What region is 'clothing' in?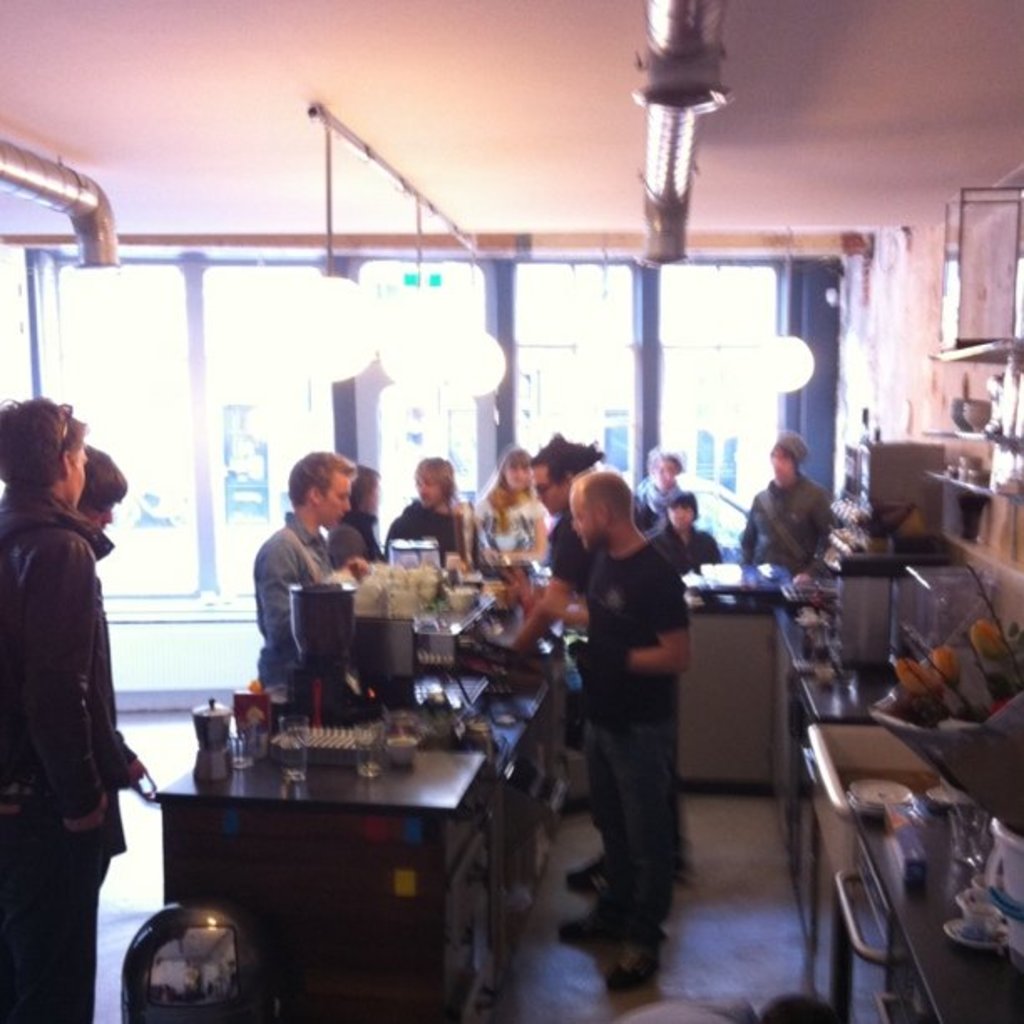
left=380, top=492, right=485, bottom=574.
